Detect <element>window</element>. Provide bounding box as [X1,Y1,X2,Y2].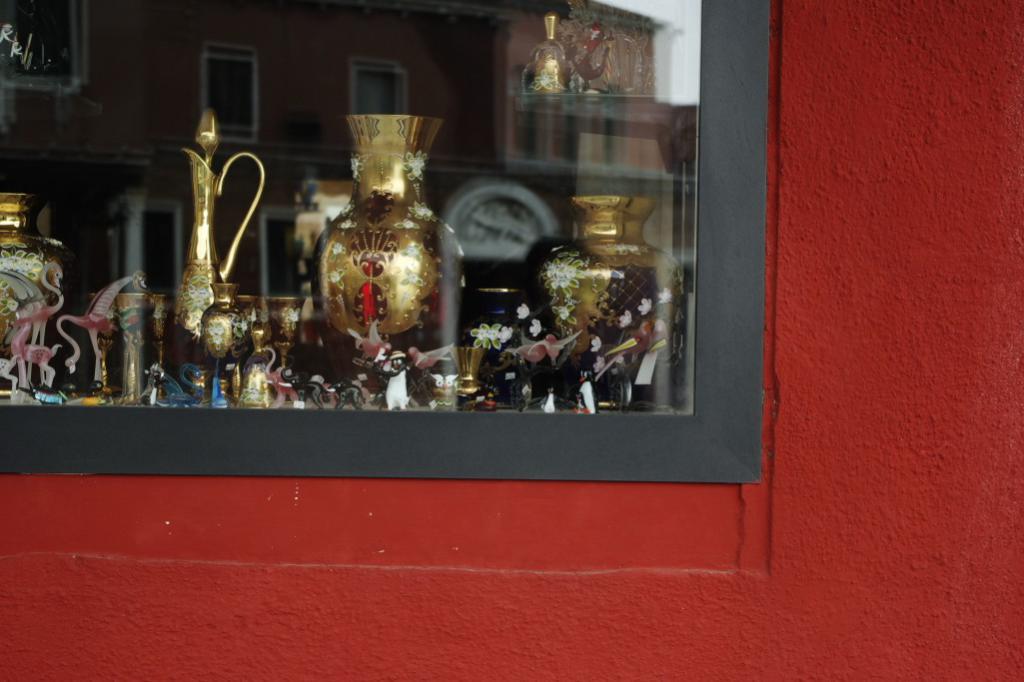
[0,0,780,476].
